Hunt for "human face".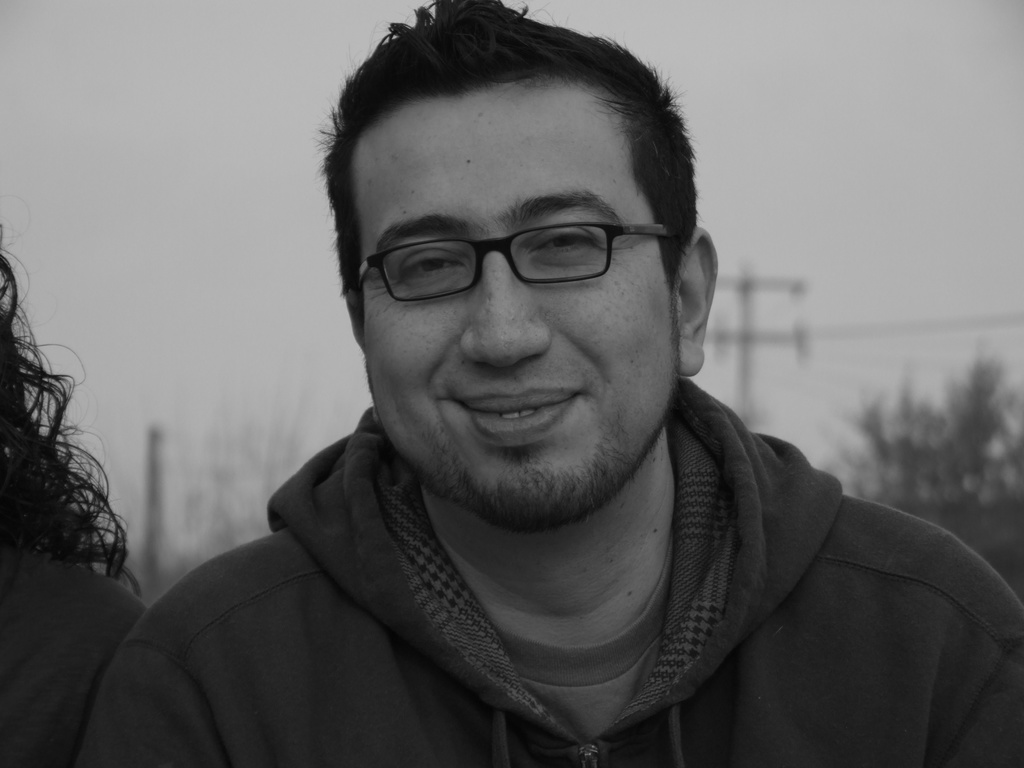
Hunted down at (left=366, top=87, right=678, bottom=531).
